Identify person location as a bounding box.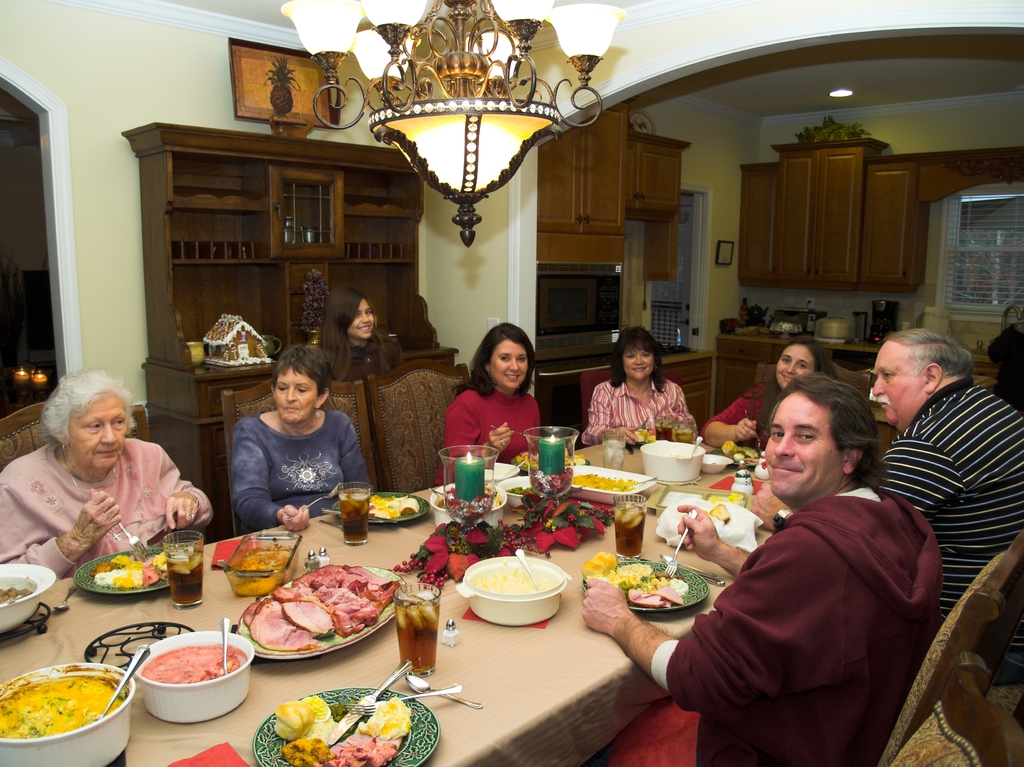
bbox=(226, 337, 367, 533).
